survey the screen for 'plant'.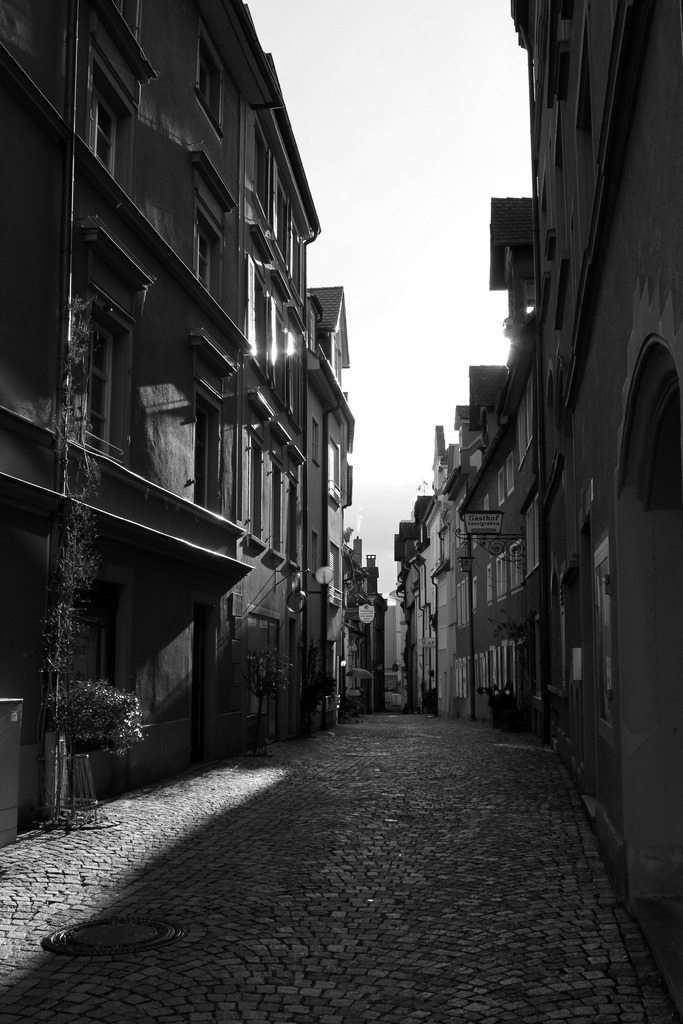
Survey found: detection(52, 672, 147, 748).
